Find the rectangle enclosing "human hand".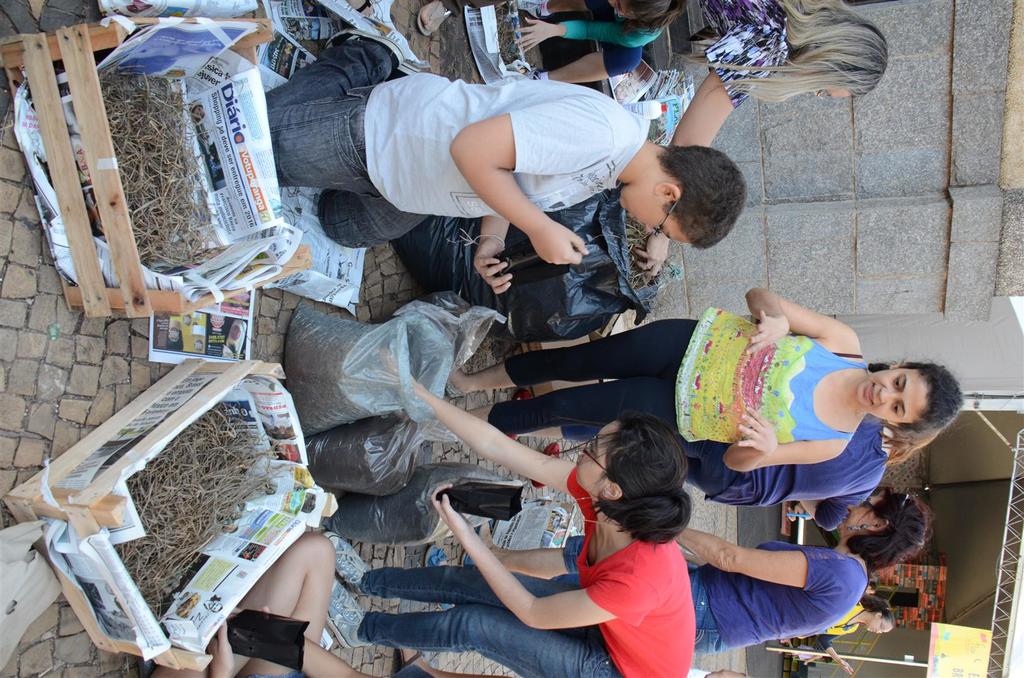
rect(635, 234, 670, 276).
